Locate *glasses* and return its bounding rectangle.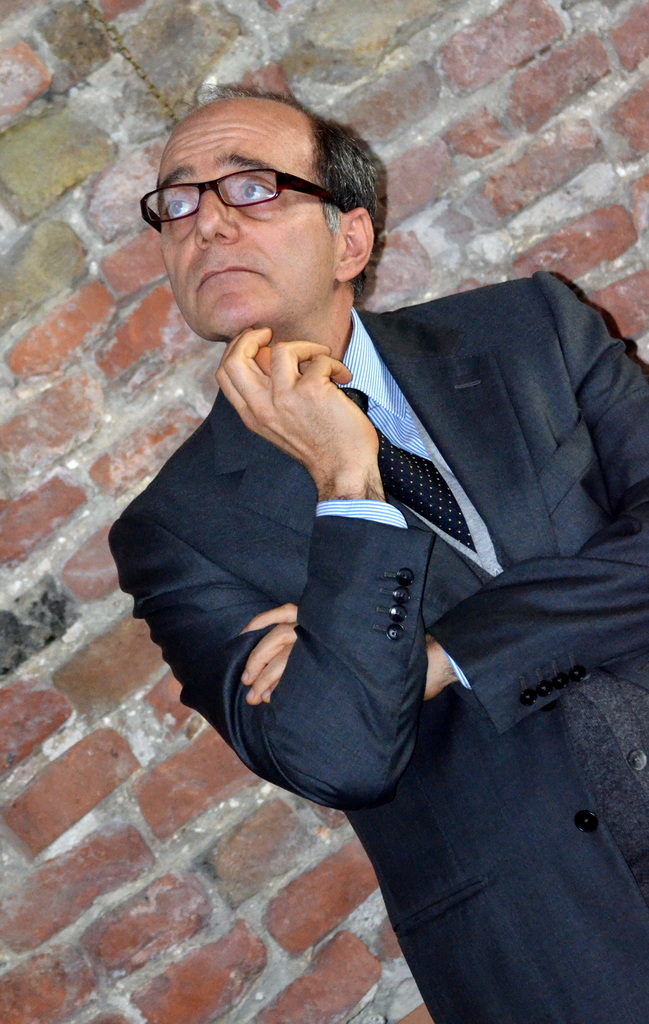
{"left": 139, "top": 157, "right": 365, "bottom": 218}.
